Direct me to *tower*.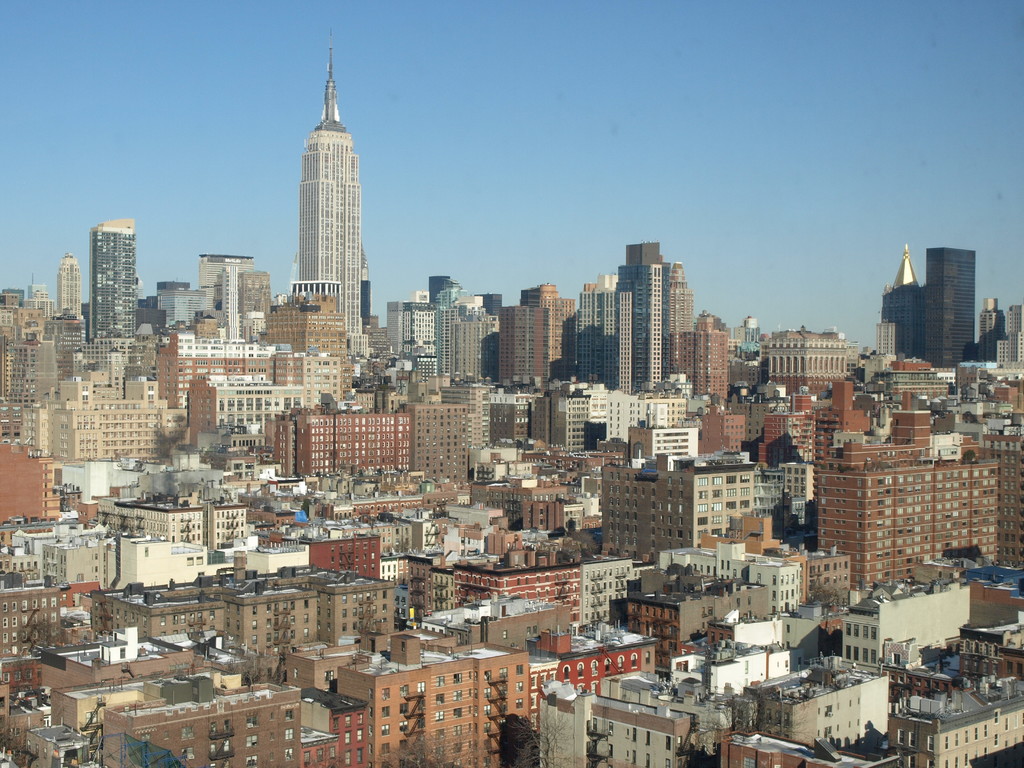
Direction: [92, 218, 136, 340].
